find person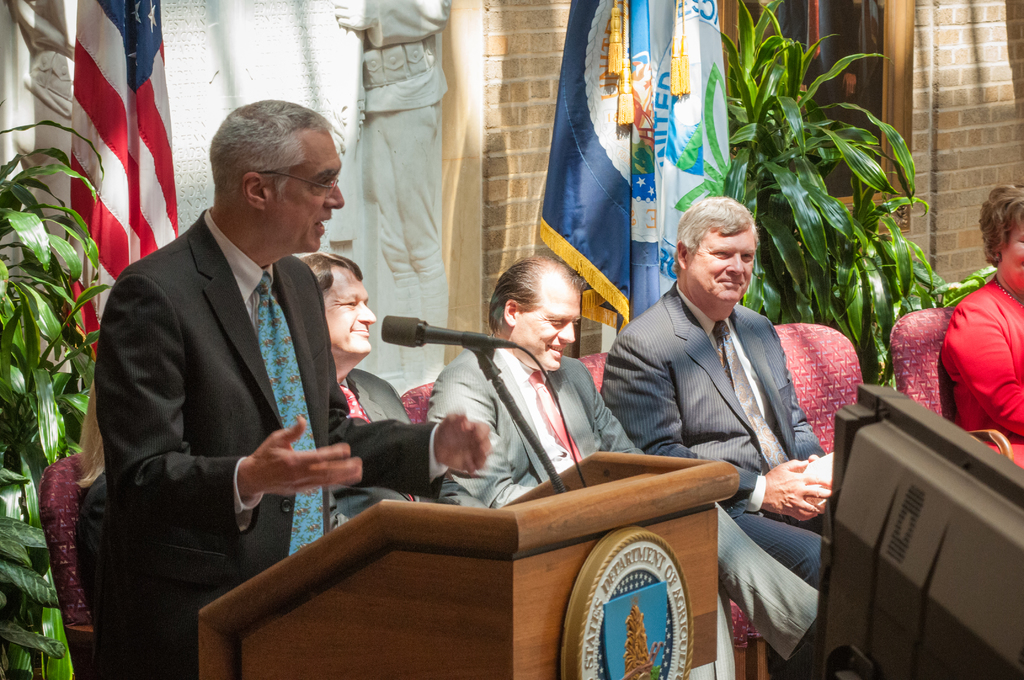
pyautogui.locateOnScreen(936, 181, 1023, 474)
